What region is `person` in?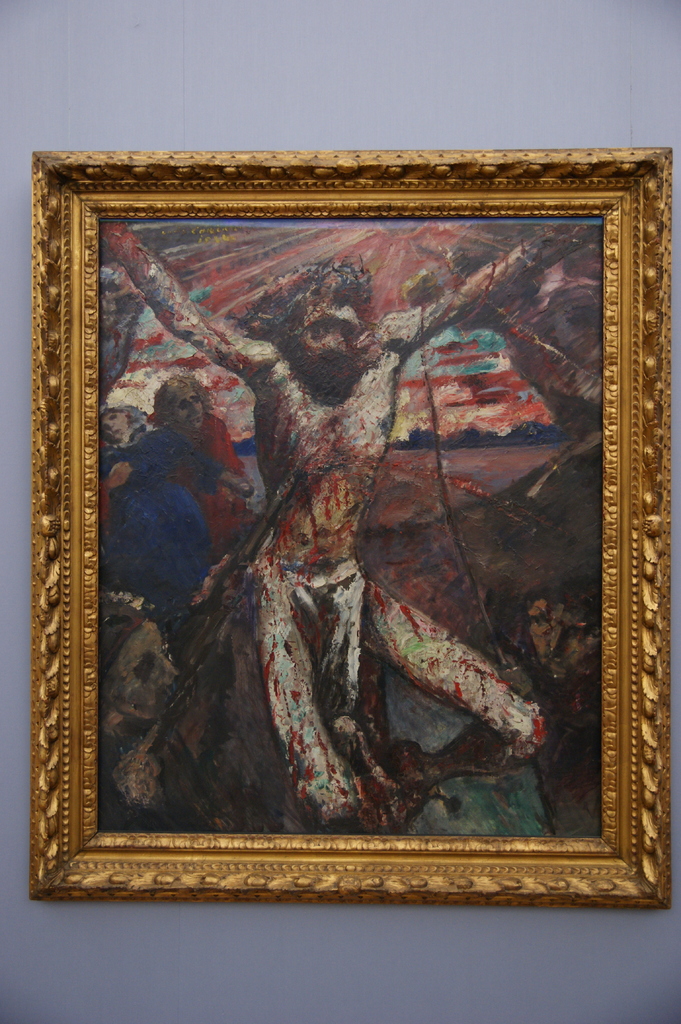
pyautogui.locateOnScreen(140, 372, 247, 566).
